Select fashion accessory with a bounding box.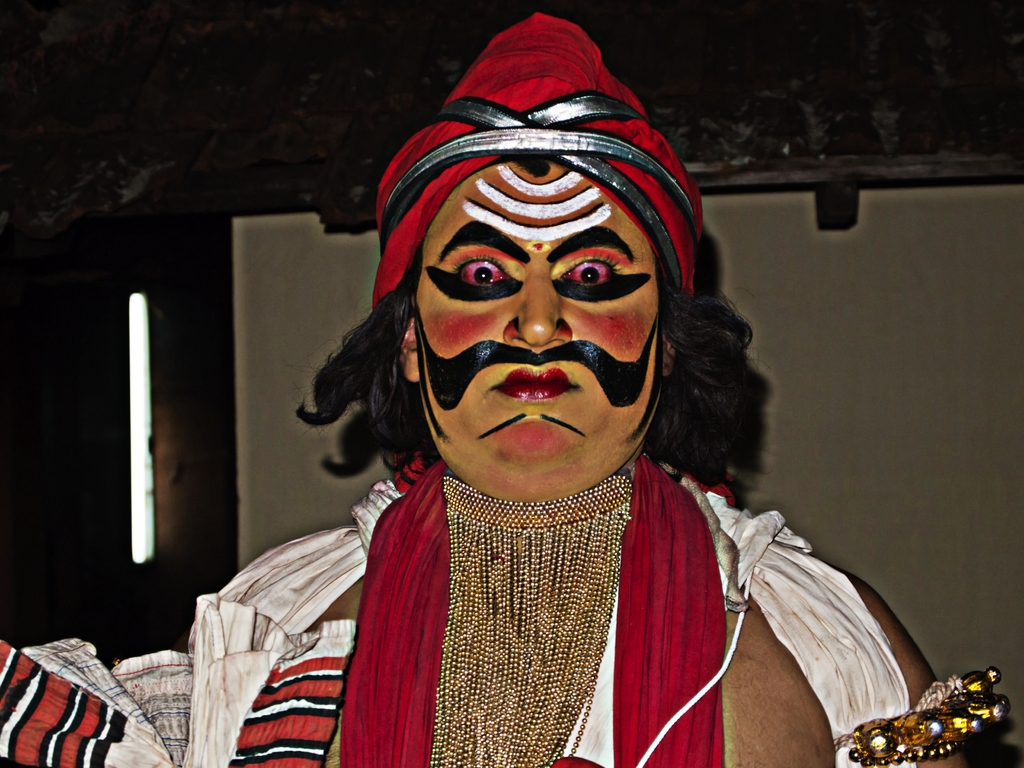
crop(428, 474, 634, 767).
